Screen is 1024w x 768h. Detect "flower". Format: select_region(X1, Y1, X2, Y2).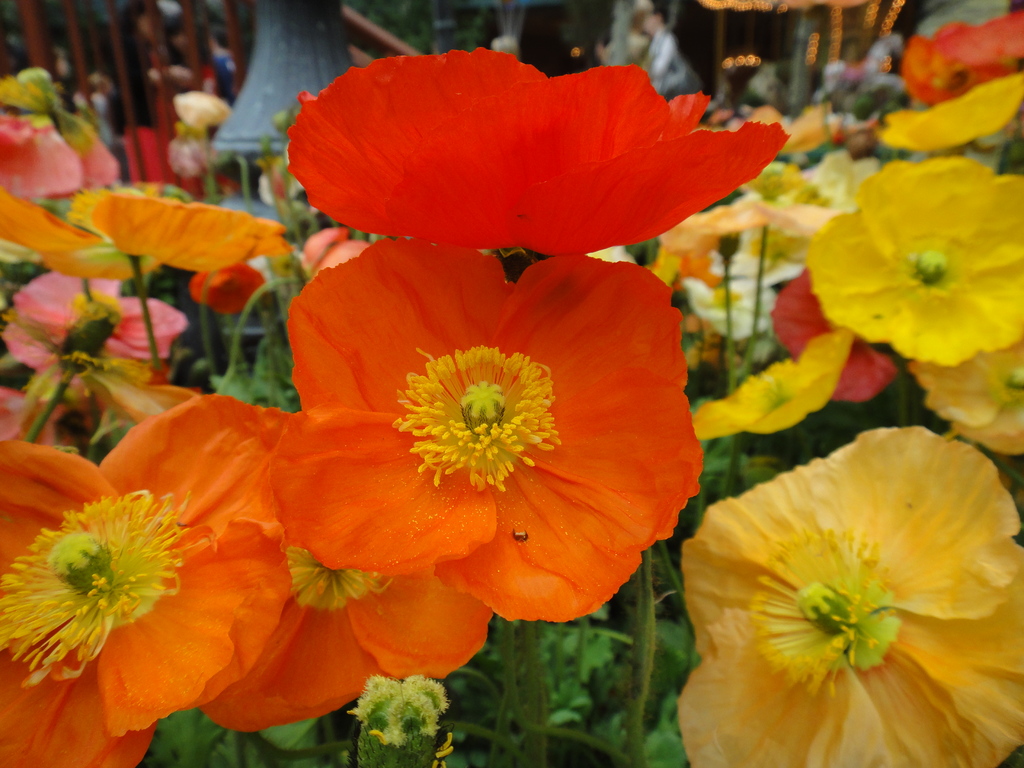
select_region(0, 397, 283, 767).
